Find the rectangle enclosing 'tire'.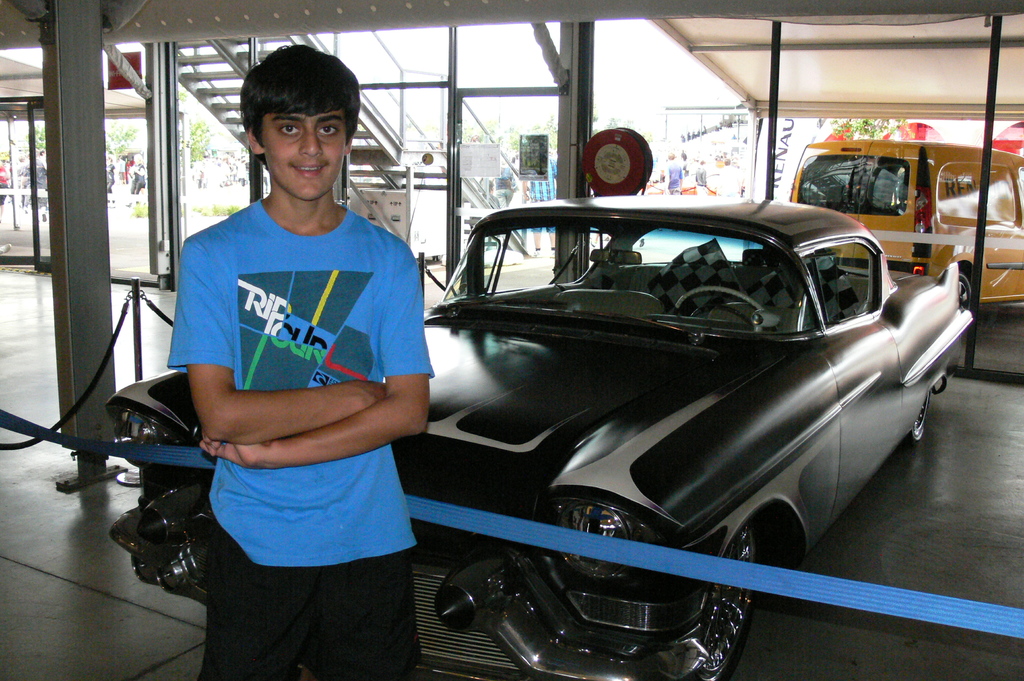
(left=699, top=524, right=764, bottom=680).
